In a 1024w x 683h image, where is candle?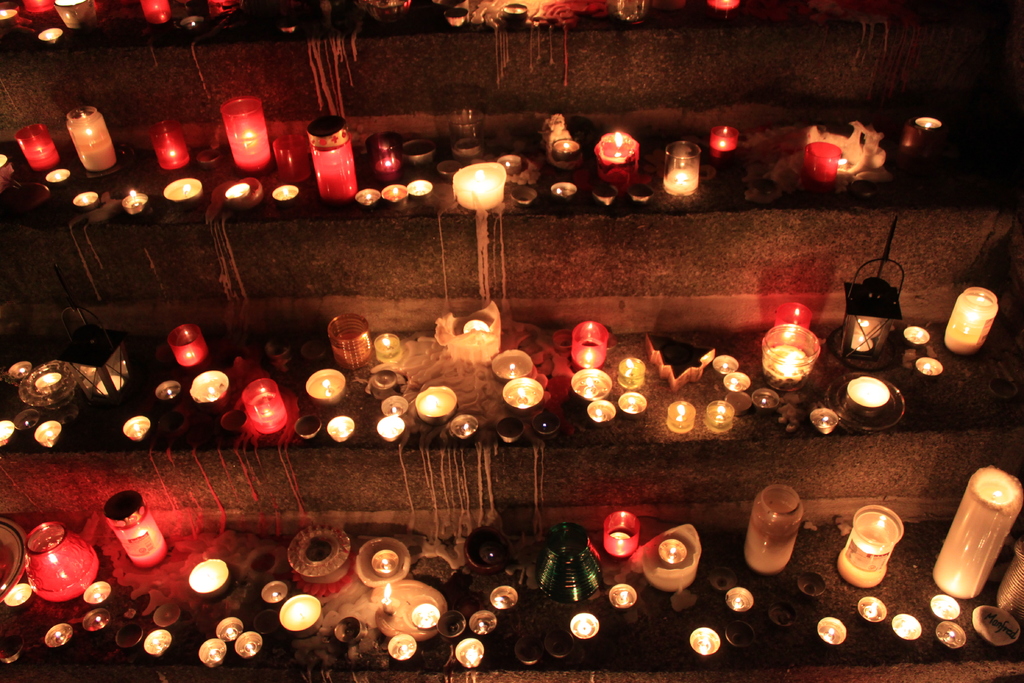
(588, 397, 607, 422).
